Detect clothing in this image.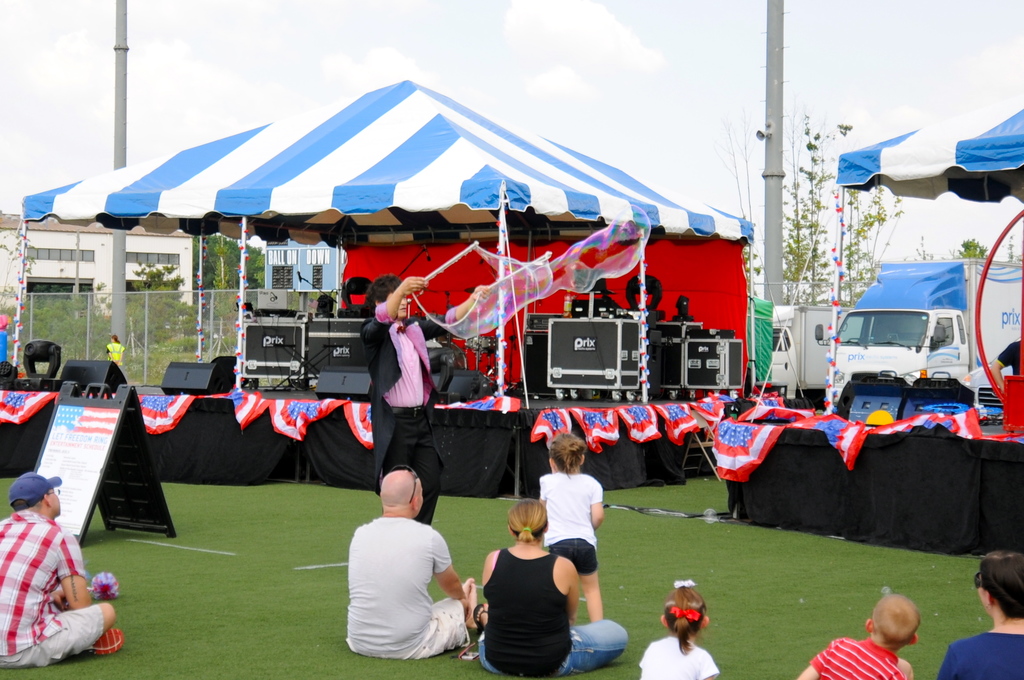
Detection: (x1=812, y1=636, x2=906, y2=679).
